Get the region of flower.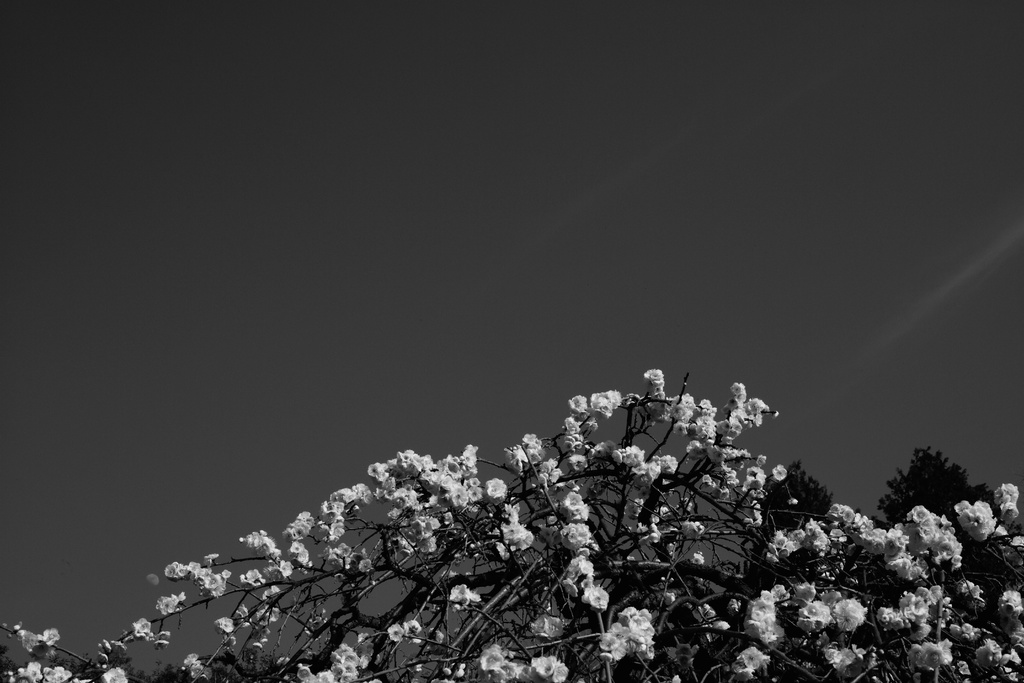
(x1=772, y1=462, x2=792, y2=484).
